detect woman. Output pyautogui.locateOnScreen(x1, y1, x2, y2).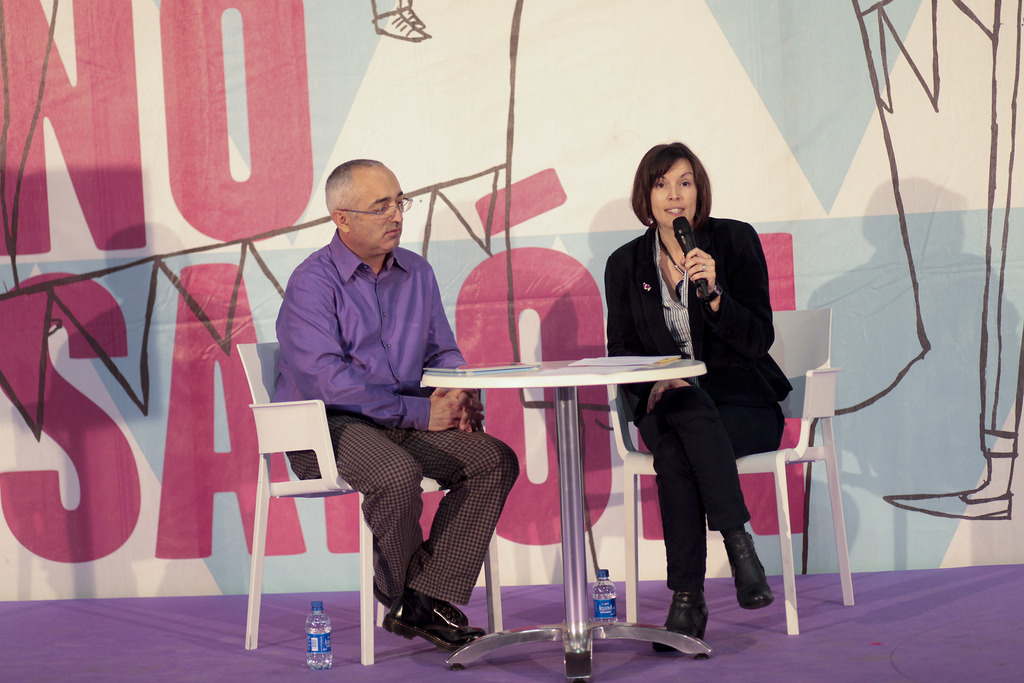
pyautogui.locateOnScreen(609, 138, 787, 653).
